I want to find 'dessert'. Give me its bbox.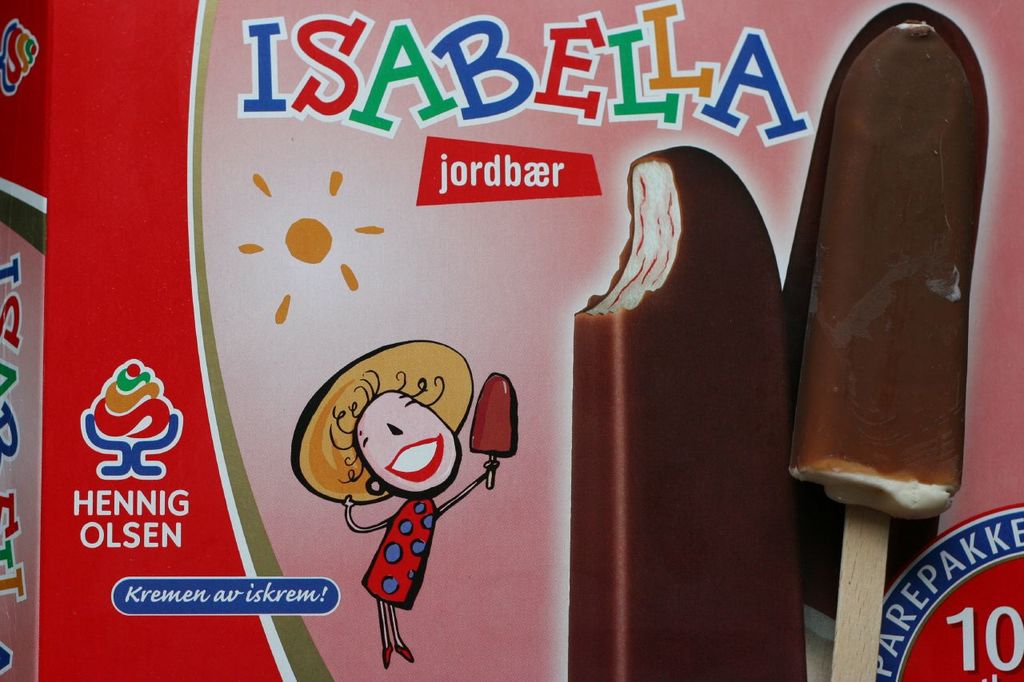
<bbox>782, 3, 987, 523</bbox>.
